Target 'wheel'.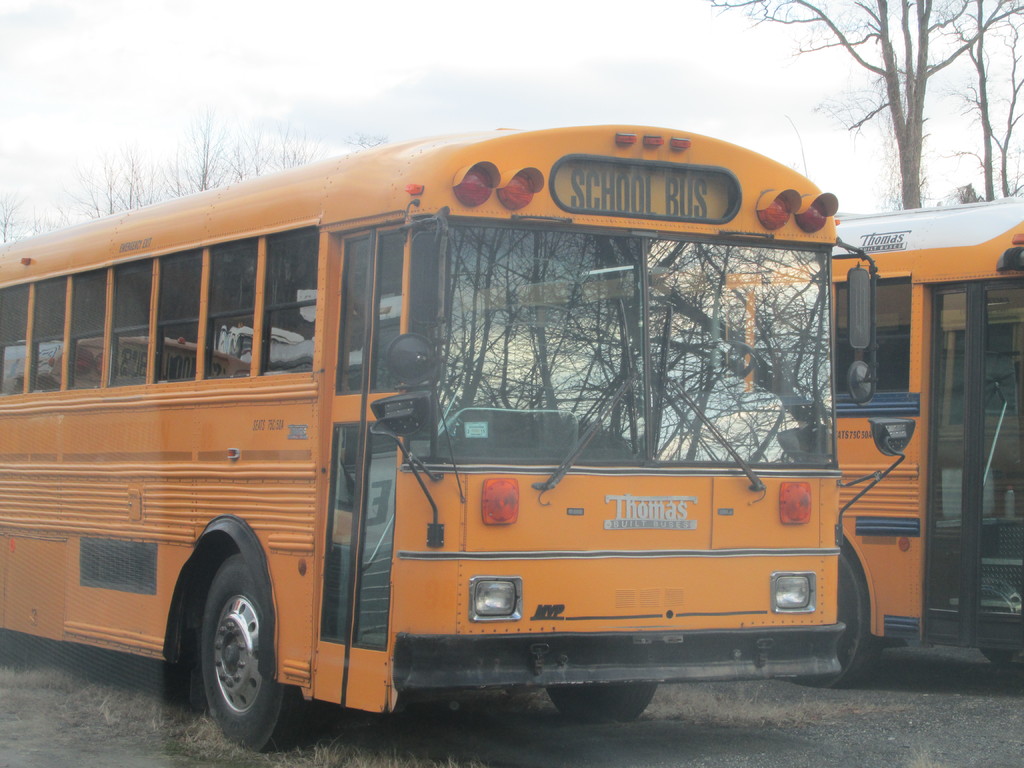
Target region: {"x1": 552, "y1": 682, "x2": 652, "y2": 715}.
